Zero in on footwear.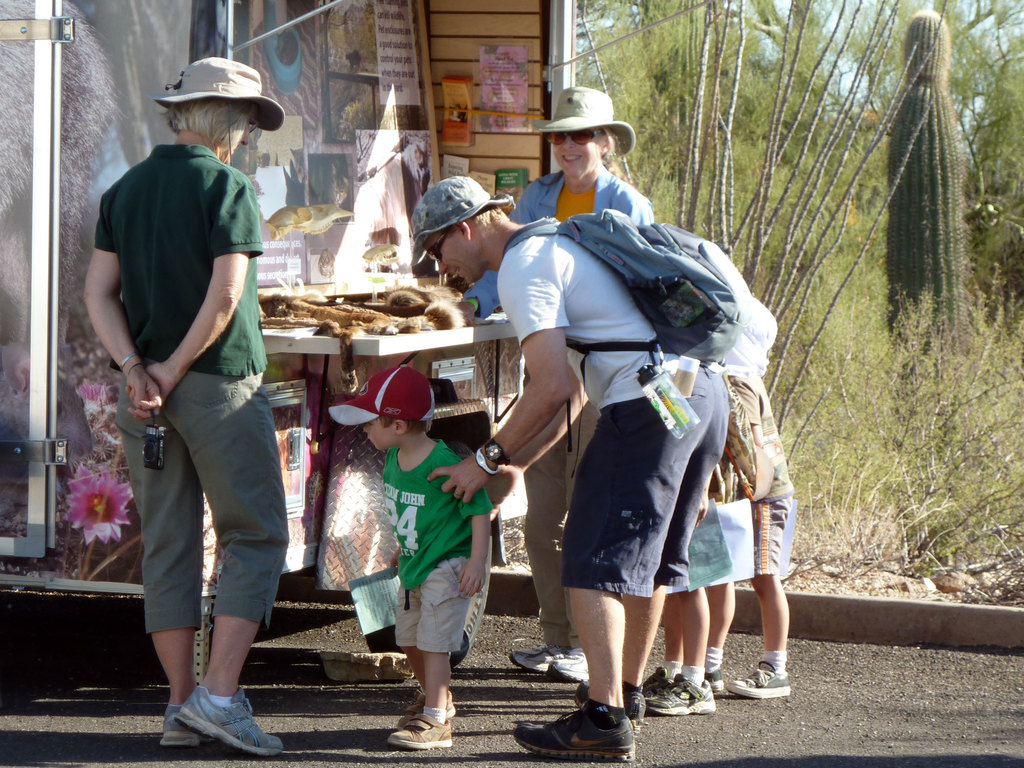
Zeroed in: (x1=172, y1=684, x2=278, y2=758).
